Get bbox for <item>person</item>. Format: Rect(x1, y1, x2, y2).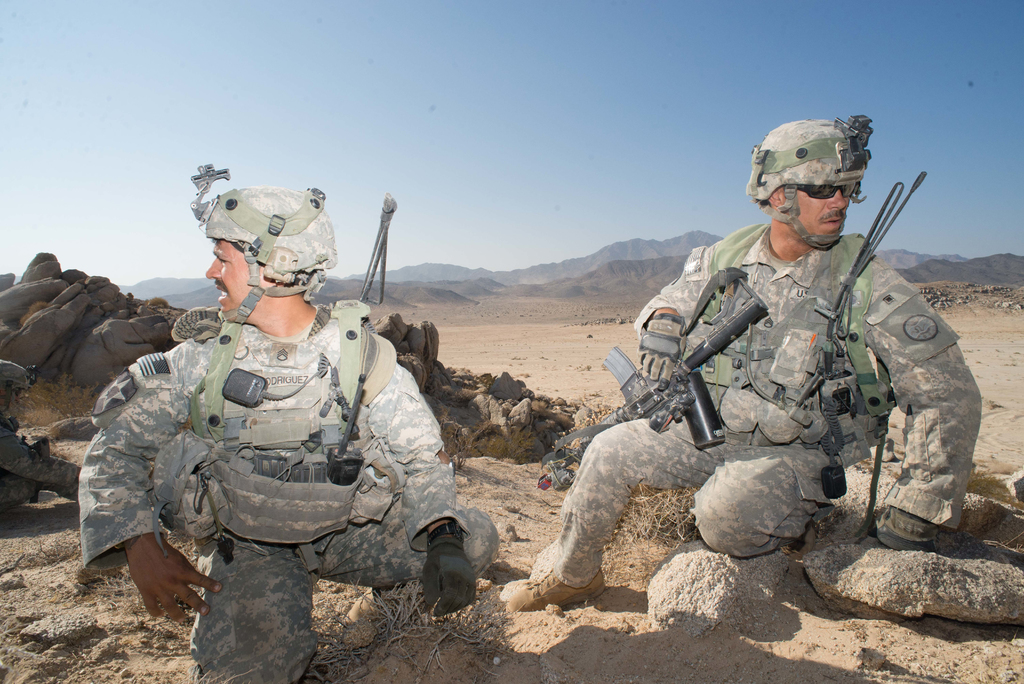
Rect(503, 119, 984, 615).
